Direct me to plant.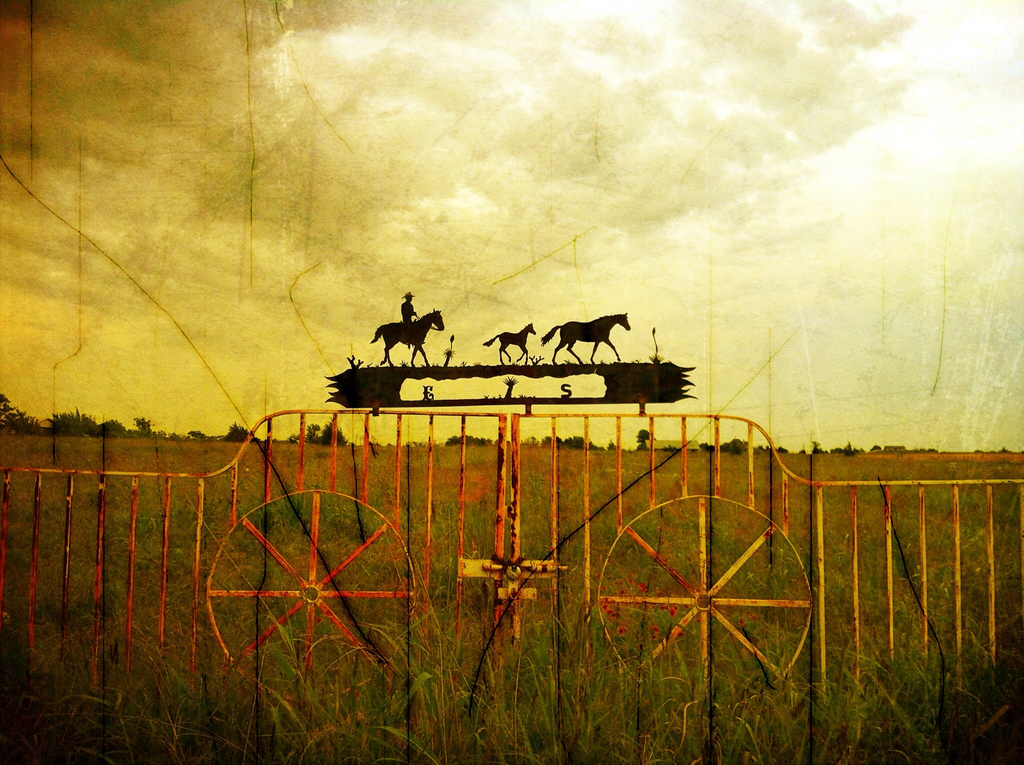
Direction: [827,648,1023,764].
